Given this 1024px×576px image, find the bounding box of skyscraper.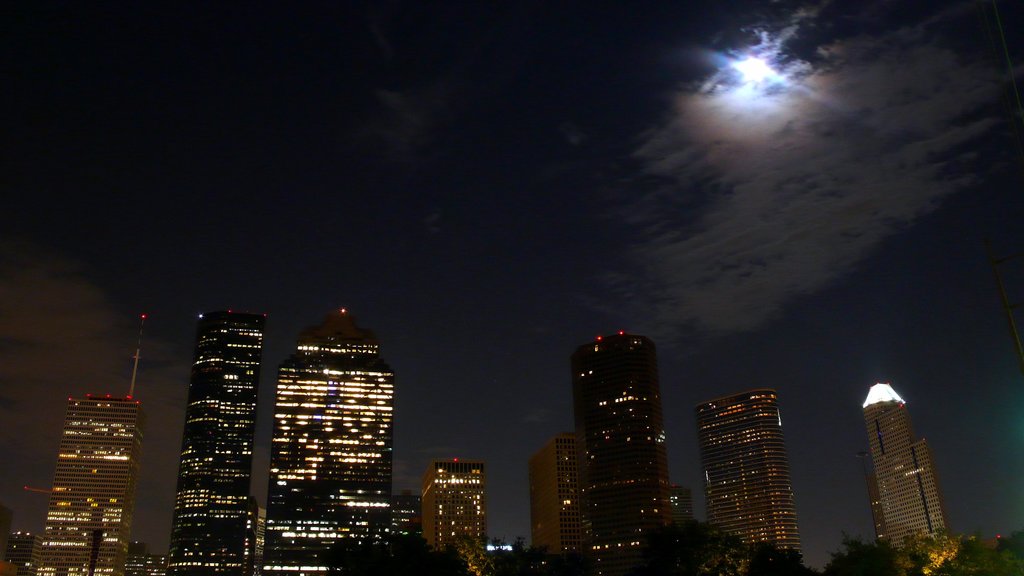
select_region(36, 388, 140, 575).
